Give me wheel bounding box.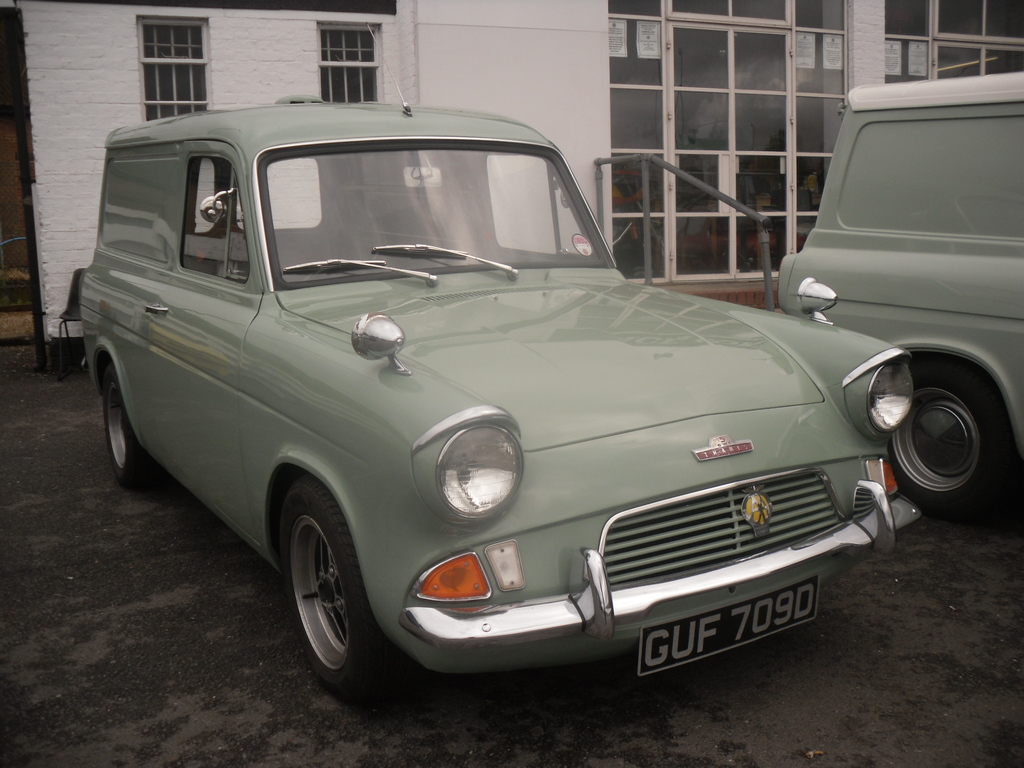
[898,362,1000,516].
